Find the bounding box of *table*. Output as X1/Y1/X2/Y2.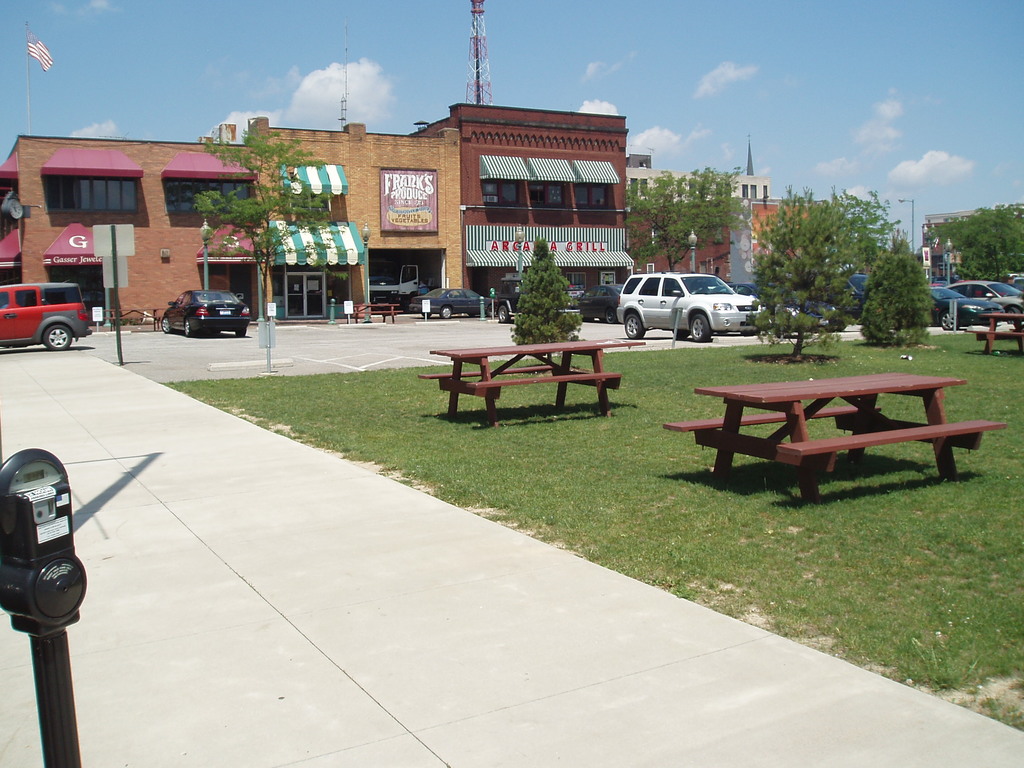
655/378/1007/490.
